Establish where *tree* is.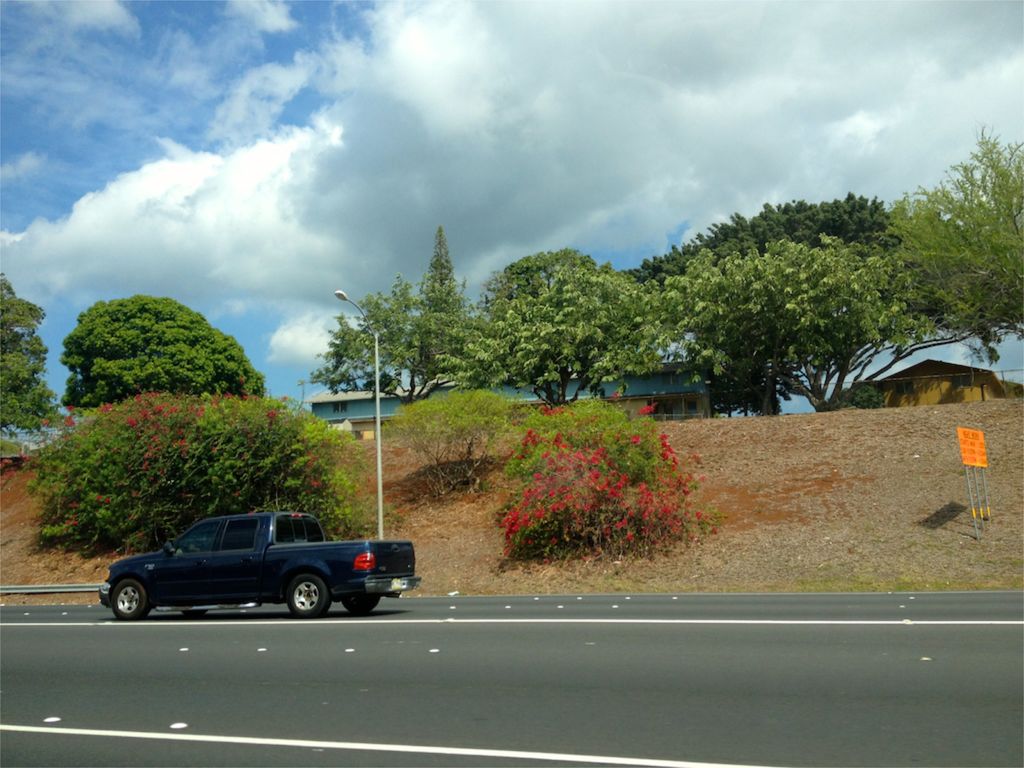
Established at rect(9, 389, 384, 545).
